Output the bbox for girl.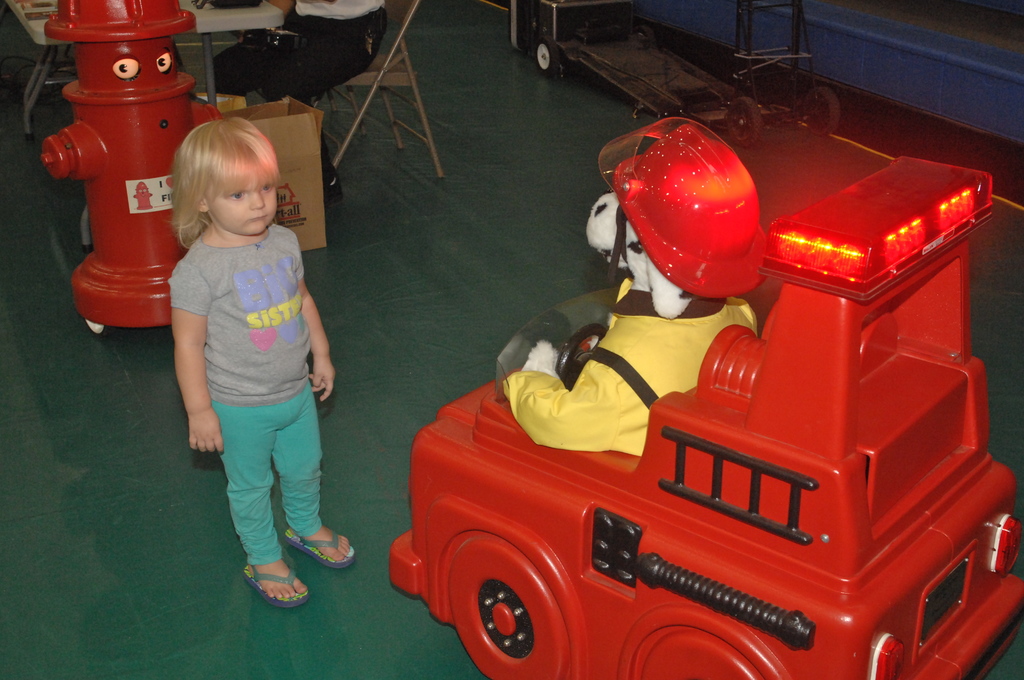
locate(170, 122, 355, 613).
